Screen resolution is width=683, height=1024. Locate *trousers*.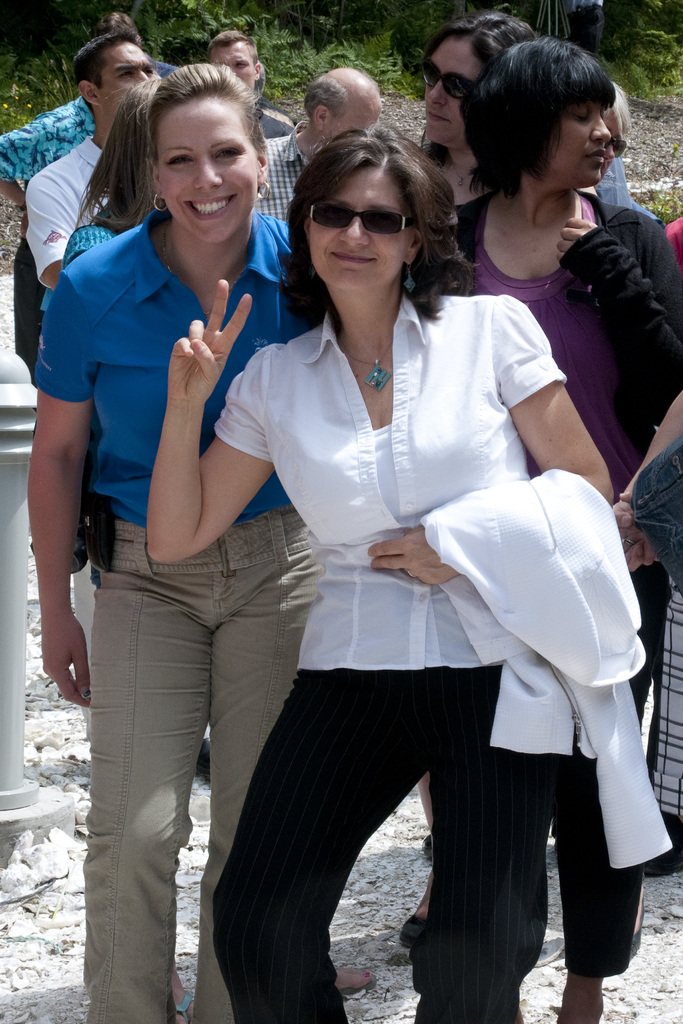
BBox(79, 510, 322, 1023).
